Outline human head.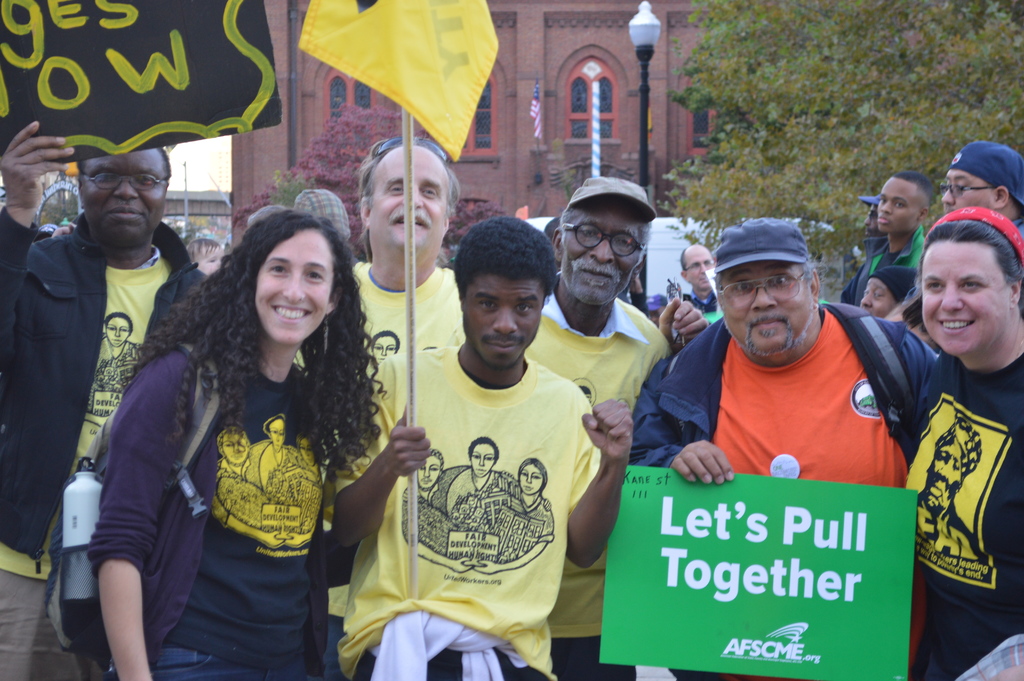
Outline: <box>249,214,342,343</box>.
